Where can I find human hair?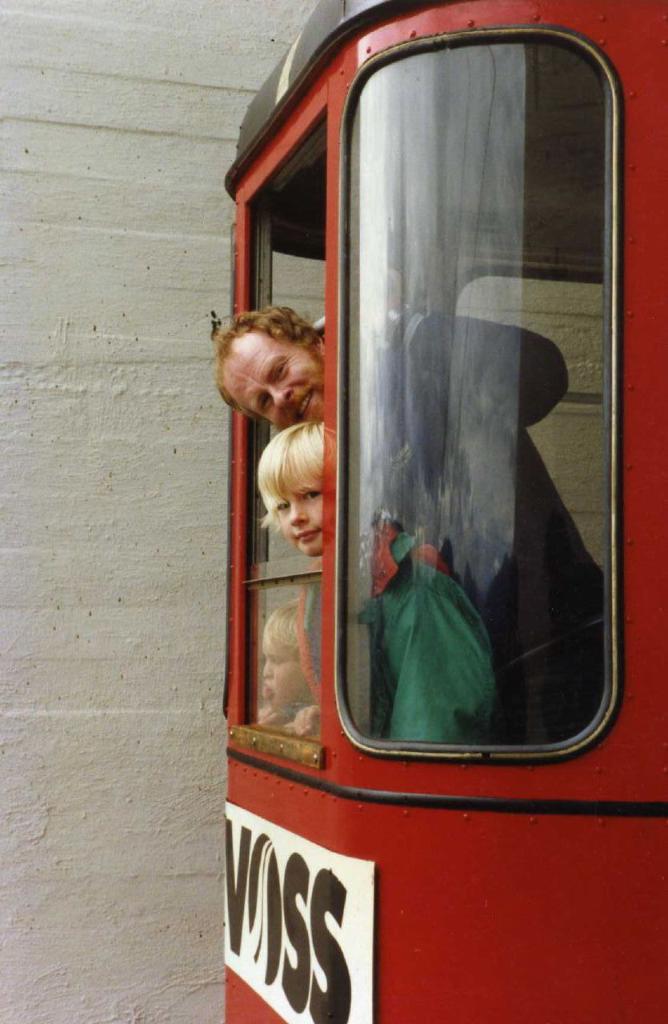
You can find it at (left=214, top=298, right=329, bottom=427).
